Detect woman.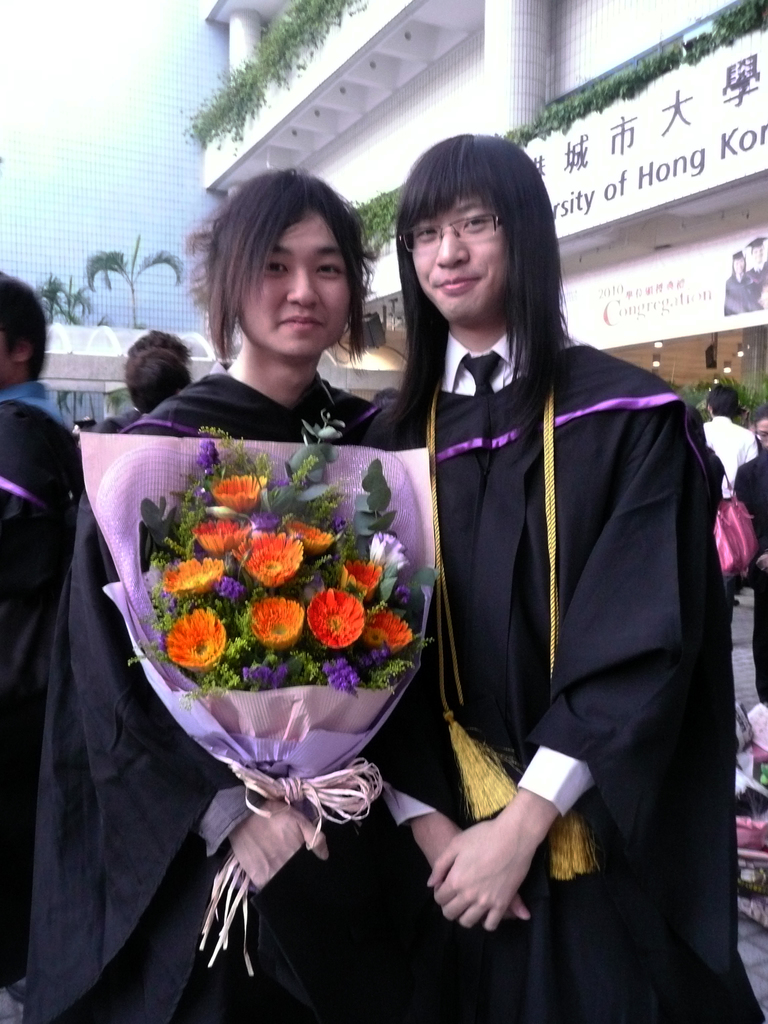
Detected at 18/163/408/1023.
